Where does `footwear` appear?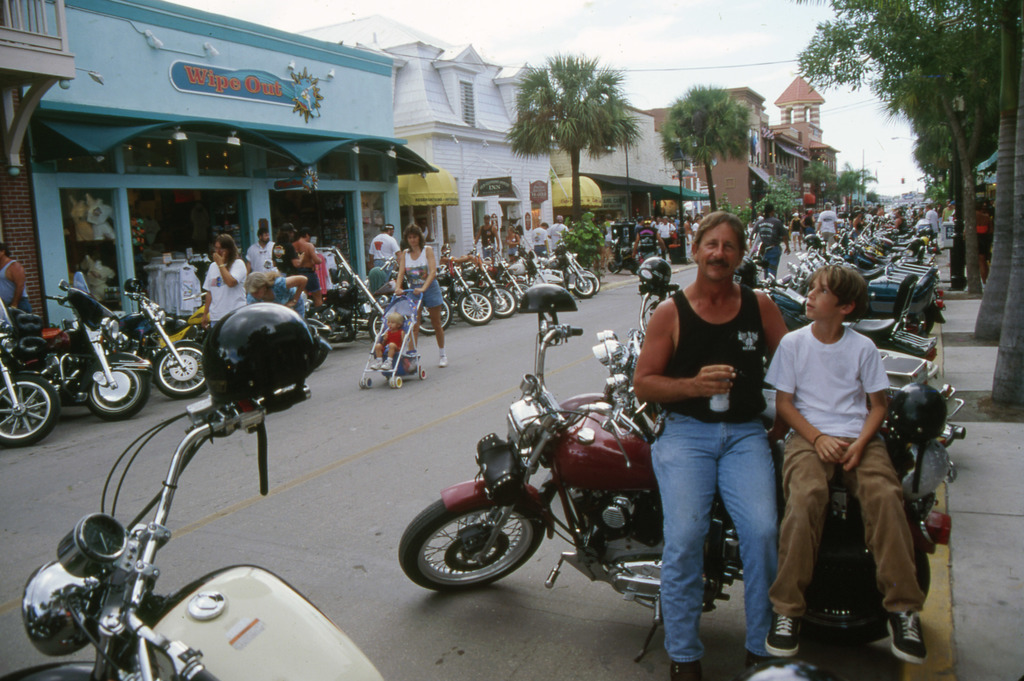
Appears at 669, 661, 700, 680.
